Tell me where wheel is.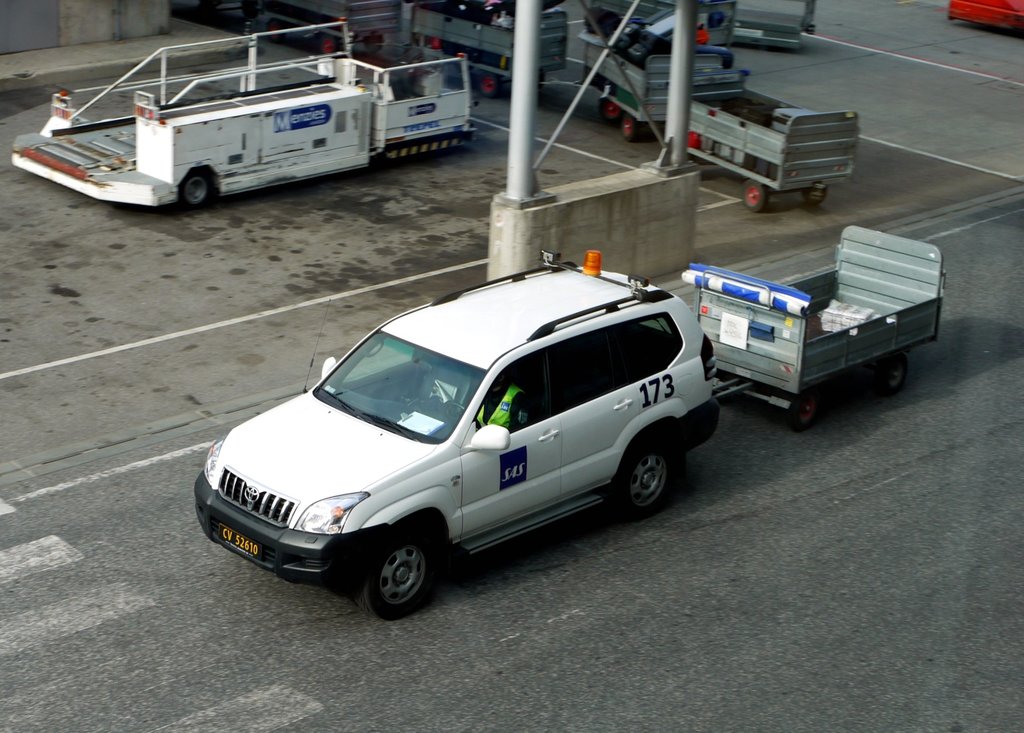
wheel is at x1=605 y1=439 x2=678 y2=517.
